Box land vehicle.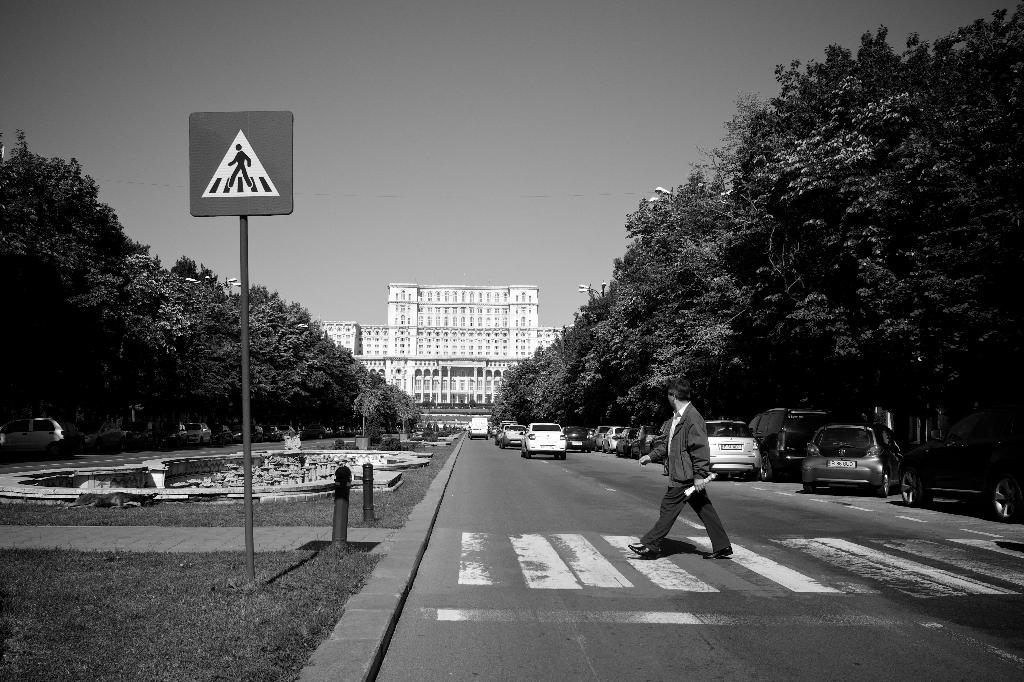
bbox=[745, 406, 829, 481].
